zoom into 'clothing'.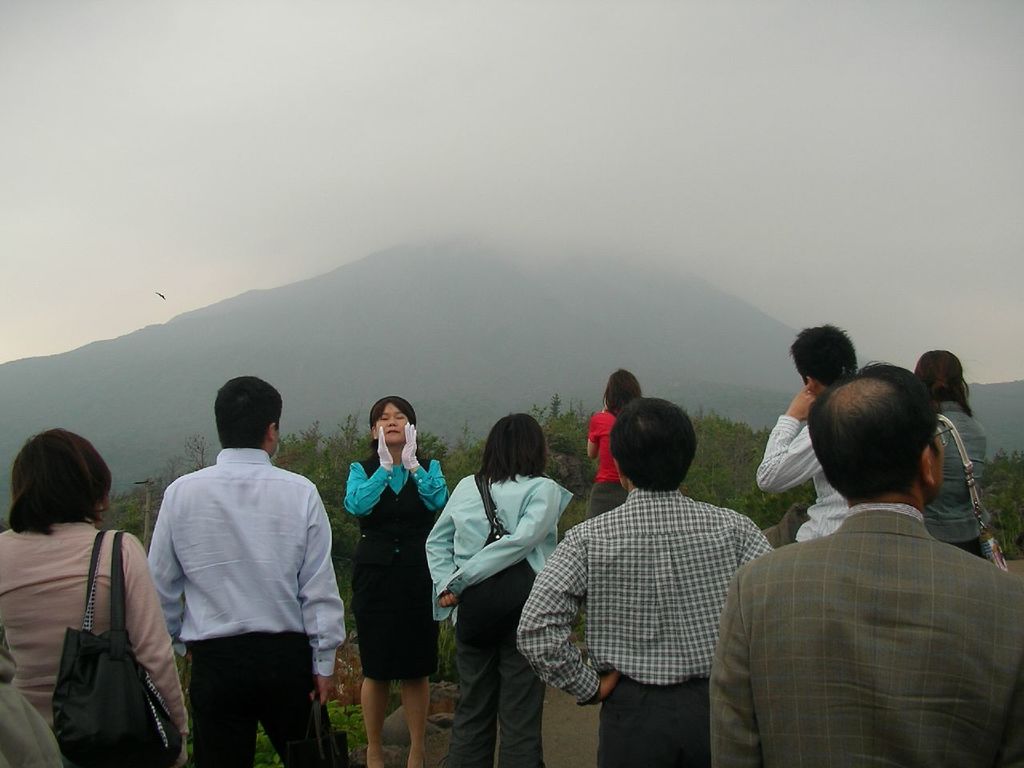
Zoom target: locate(586, 410, 630, 516).
